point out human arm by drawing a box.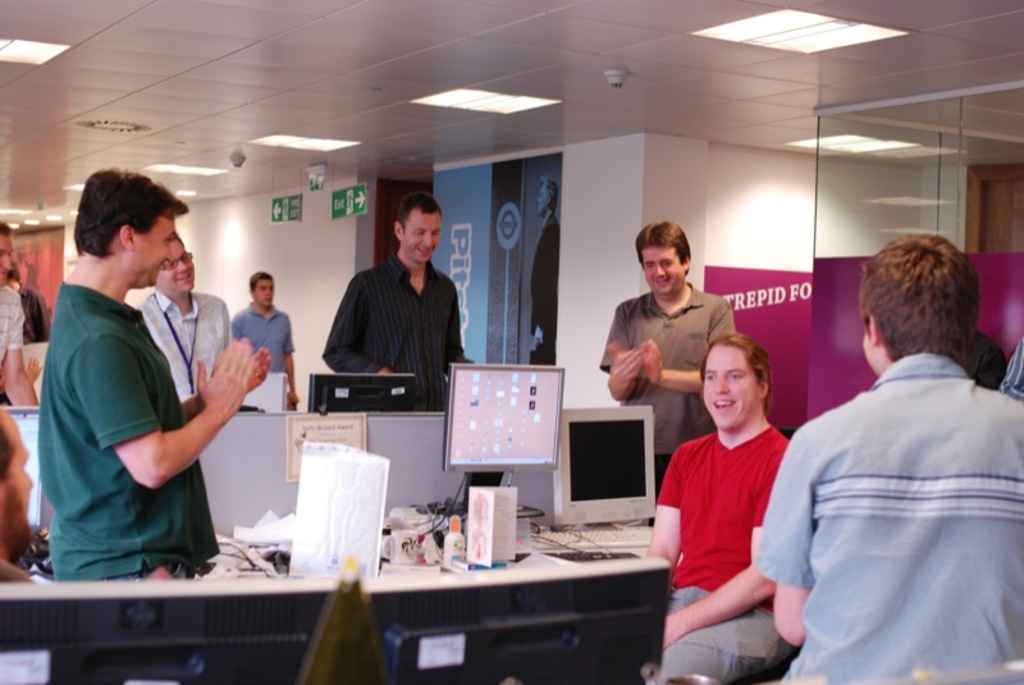
<box>664,442,792,652</box>.
